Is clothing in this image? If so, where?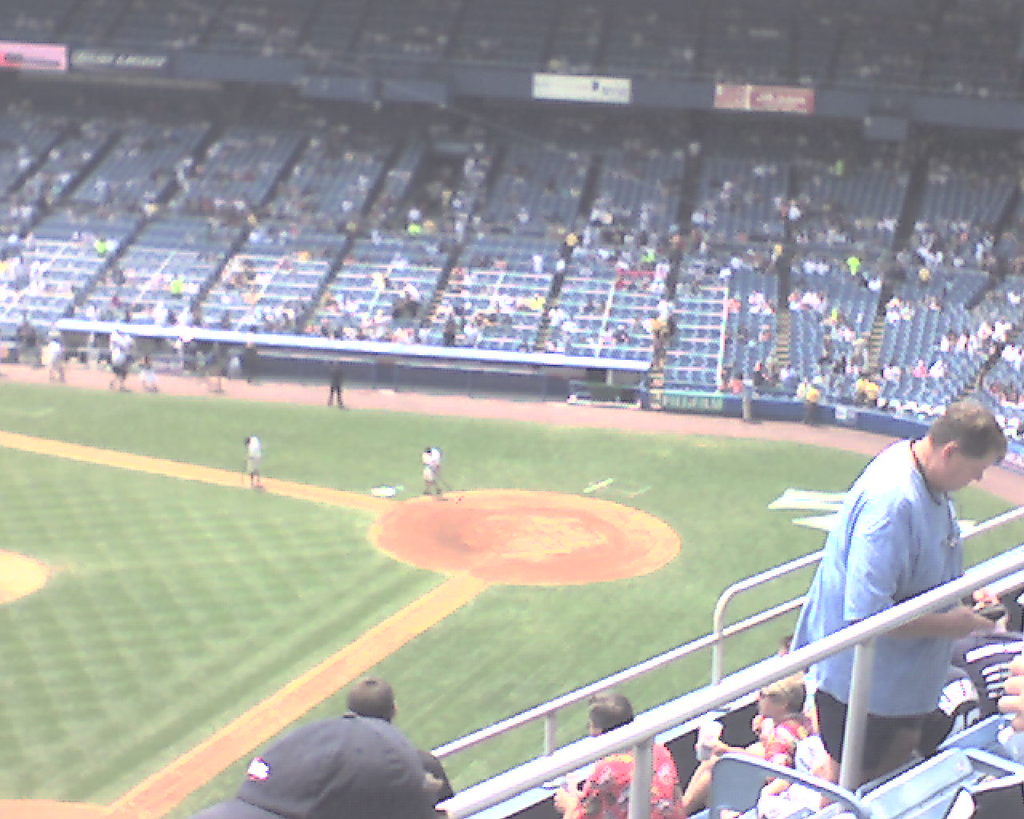
Yes, at {"left": 244, "top": 438, "right": 262, "bottom": 477}.
